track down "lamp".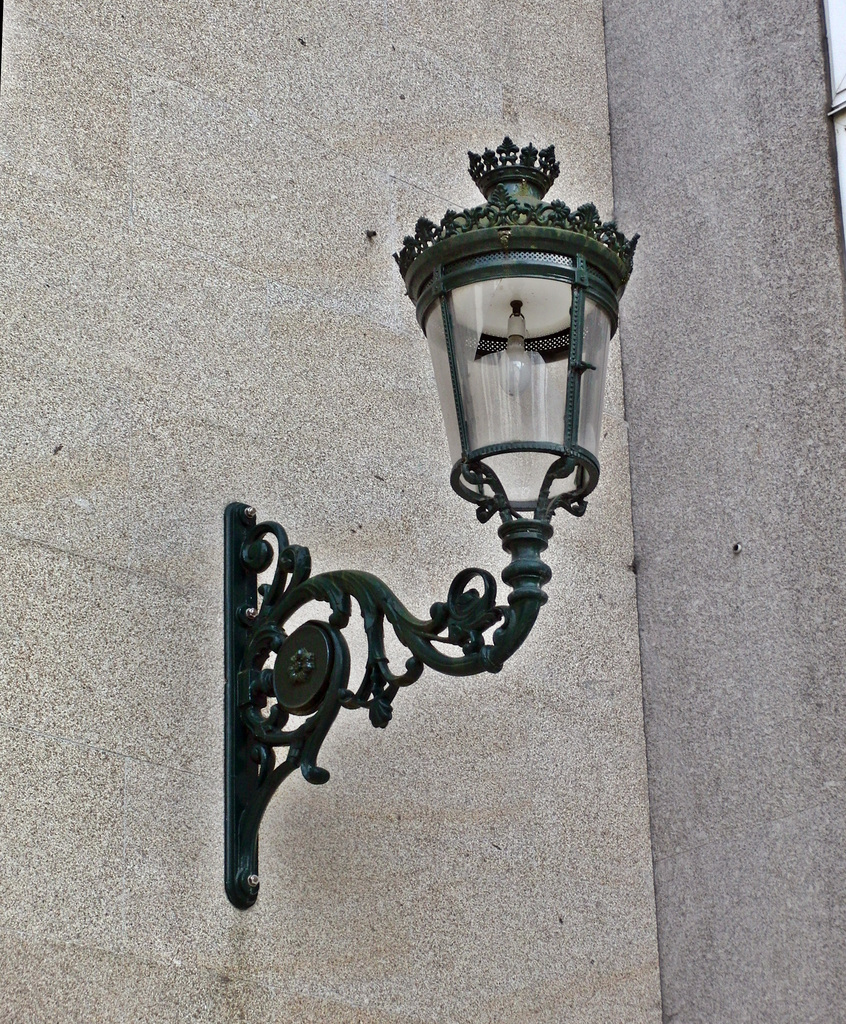
Tracked to region(368, 126, 644, 805).
